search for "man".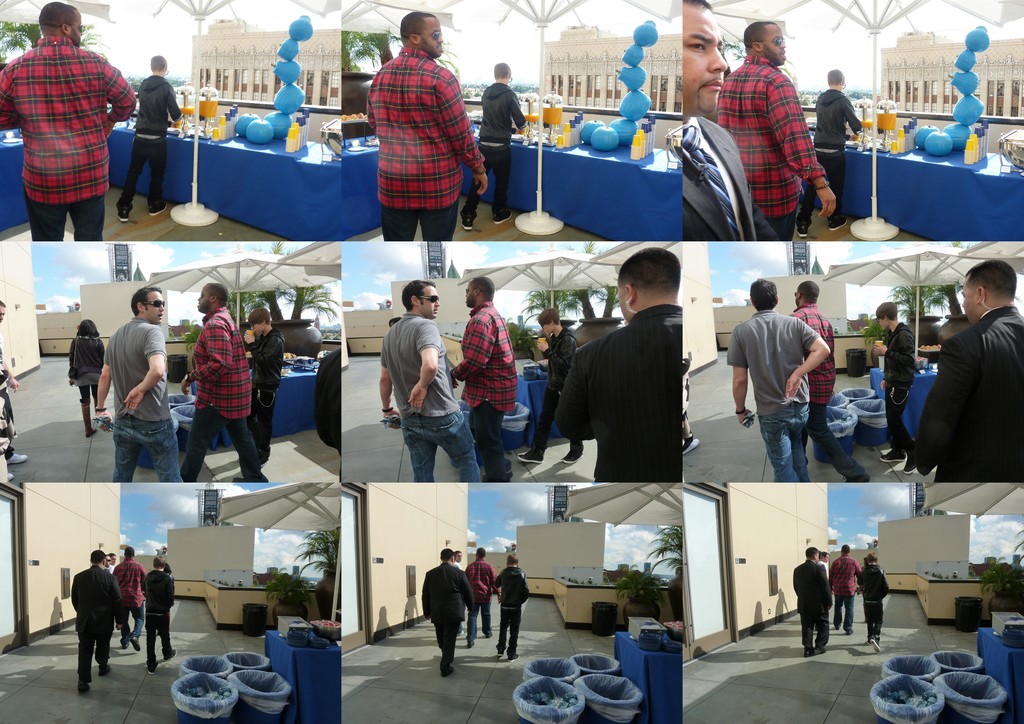
Found at <box>552,245,683,481</box>.
